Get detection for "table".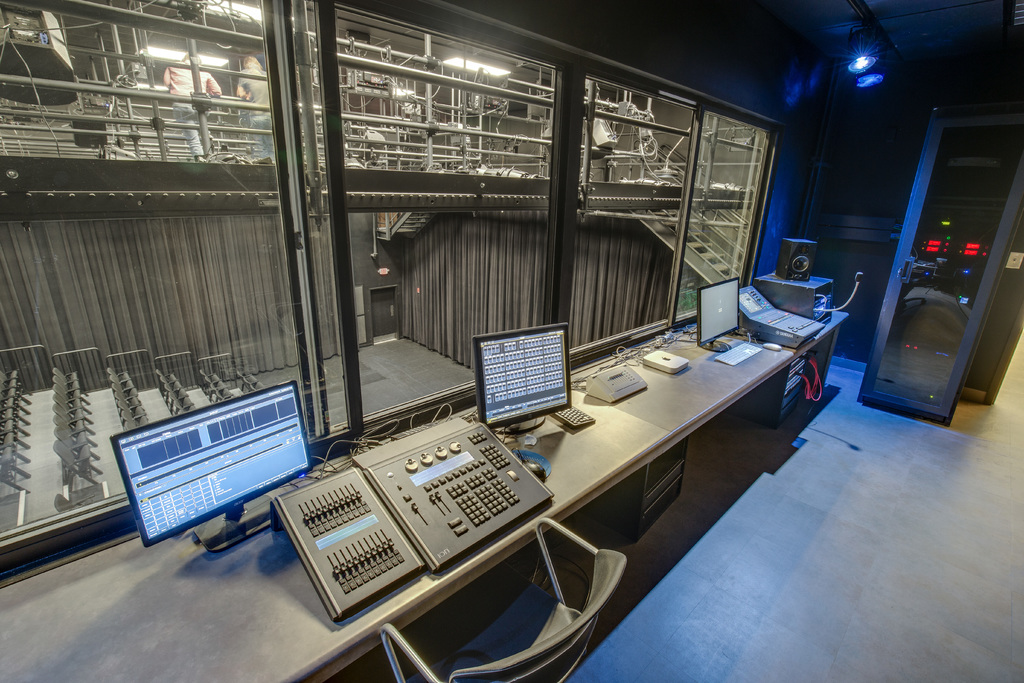
Detection: select_region(568, 313, 795, 541).
